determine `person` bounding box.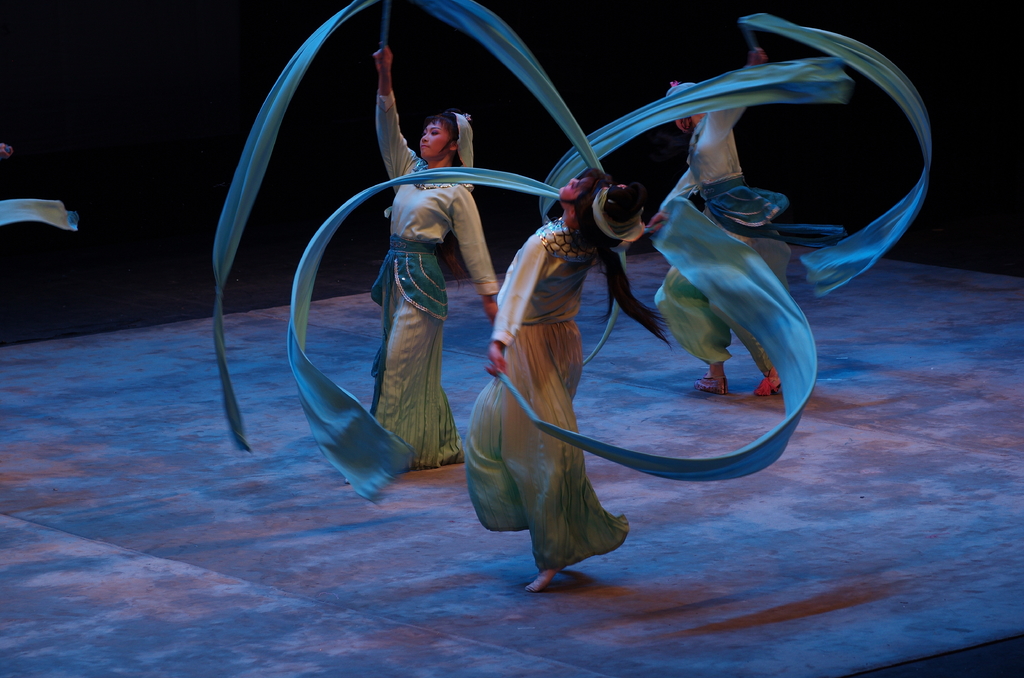
Determined: bbox=[337, 75, 506, 512].
